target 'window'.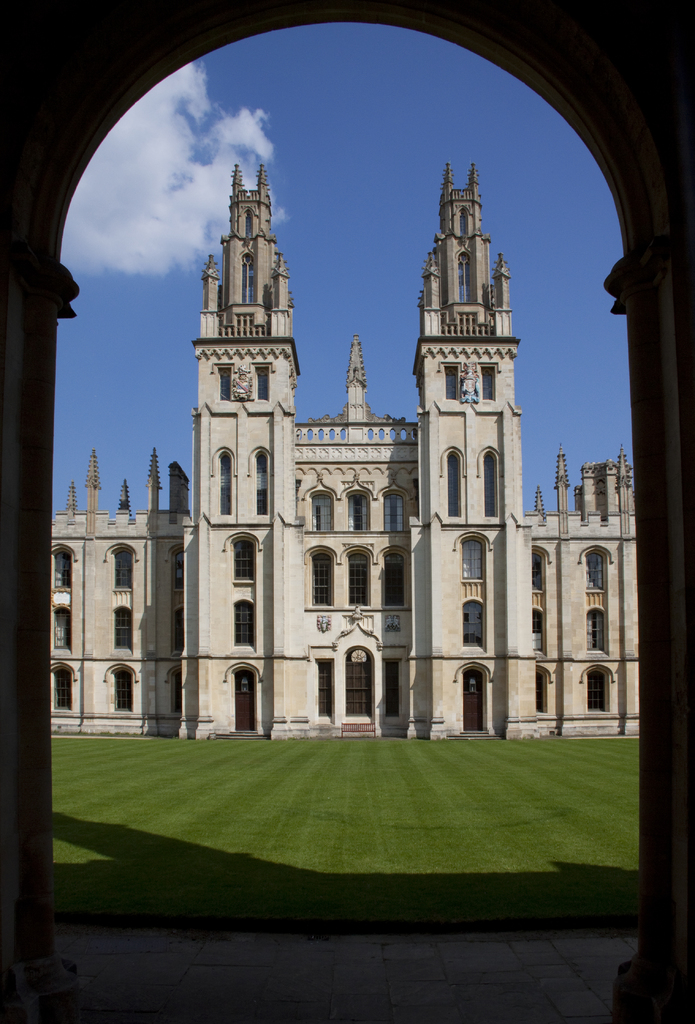
Target region: bbox=[448, 447, 457, 518].
